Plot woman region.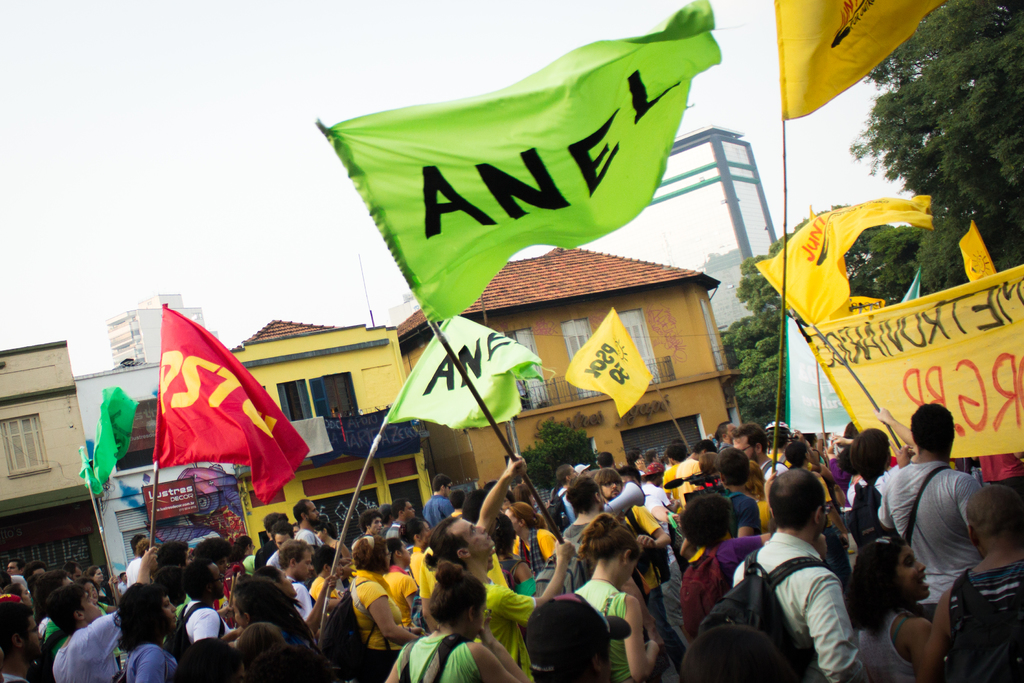
Plotted at left=505, top=502, right=560, bottom=578.
